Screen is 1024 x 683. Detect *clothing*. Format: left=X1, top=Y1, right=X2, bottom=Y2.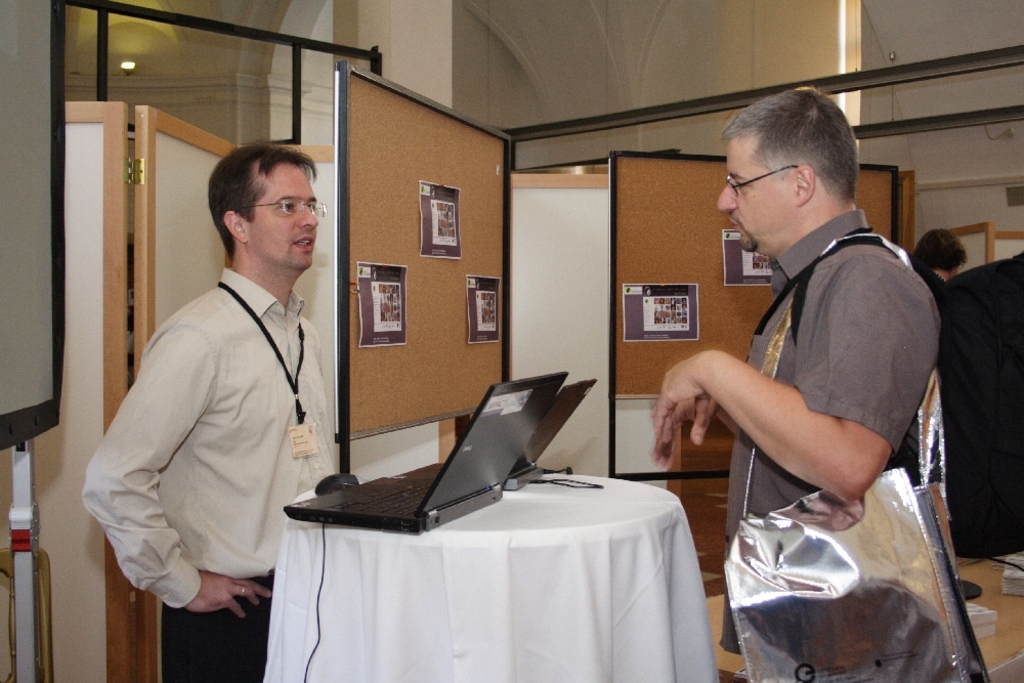
left=727, top=214, right=938, bottom=657.
